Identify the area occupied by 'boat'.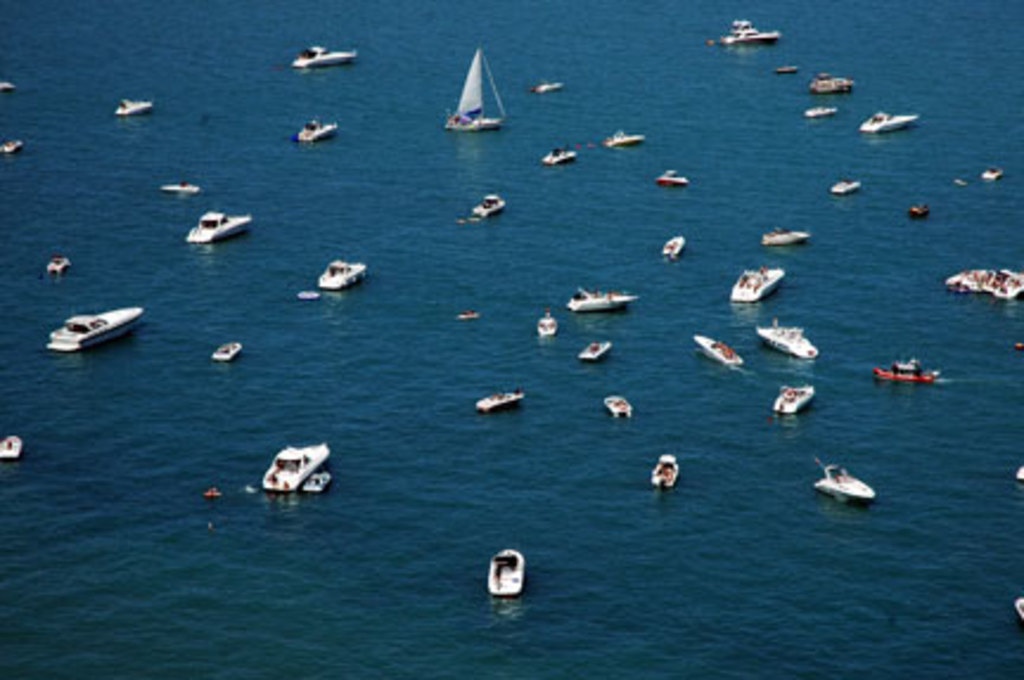
Area: l=301, t=469, r=332, b=490.
